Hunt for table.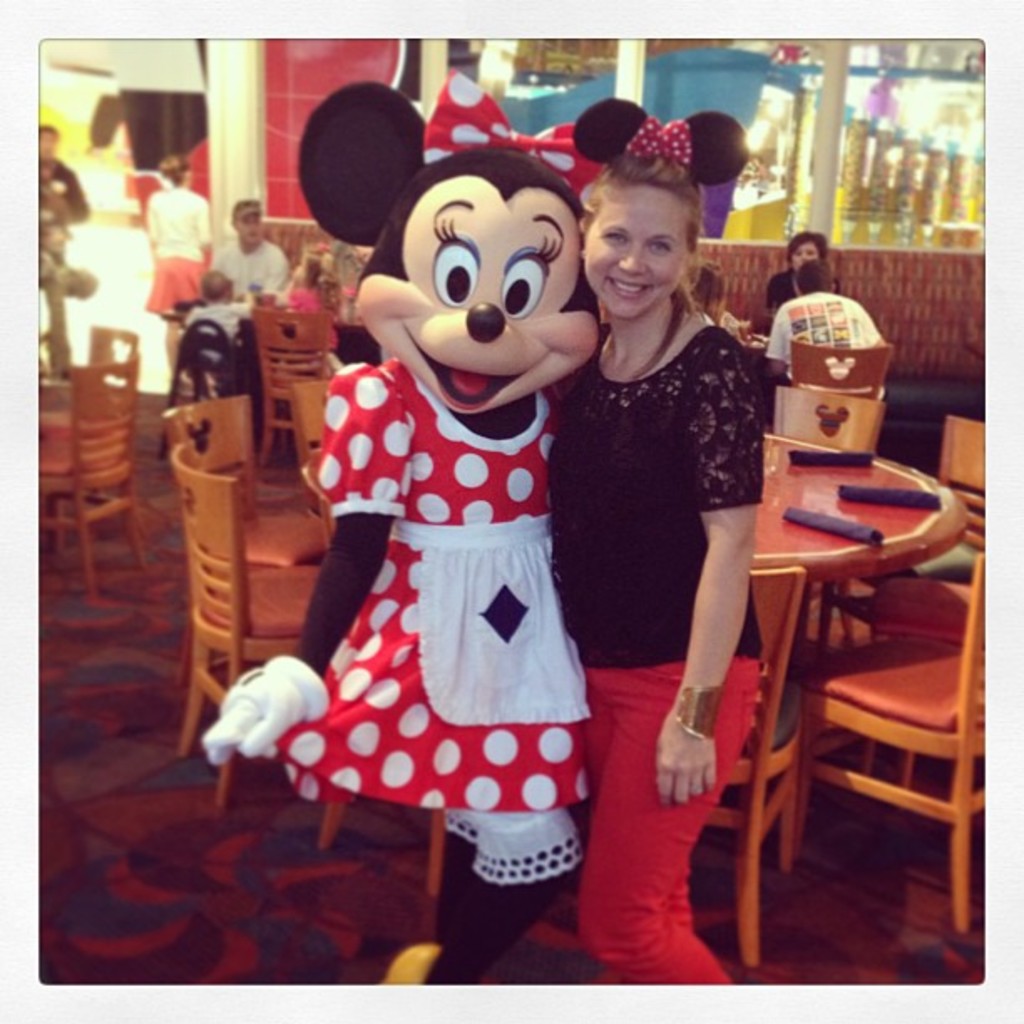
Hunted down at (left=291, top=413, right=960, bottom=813).
